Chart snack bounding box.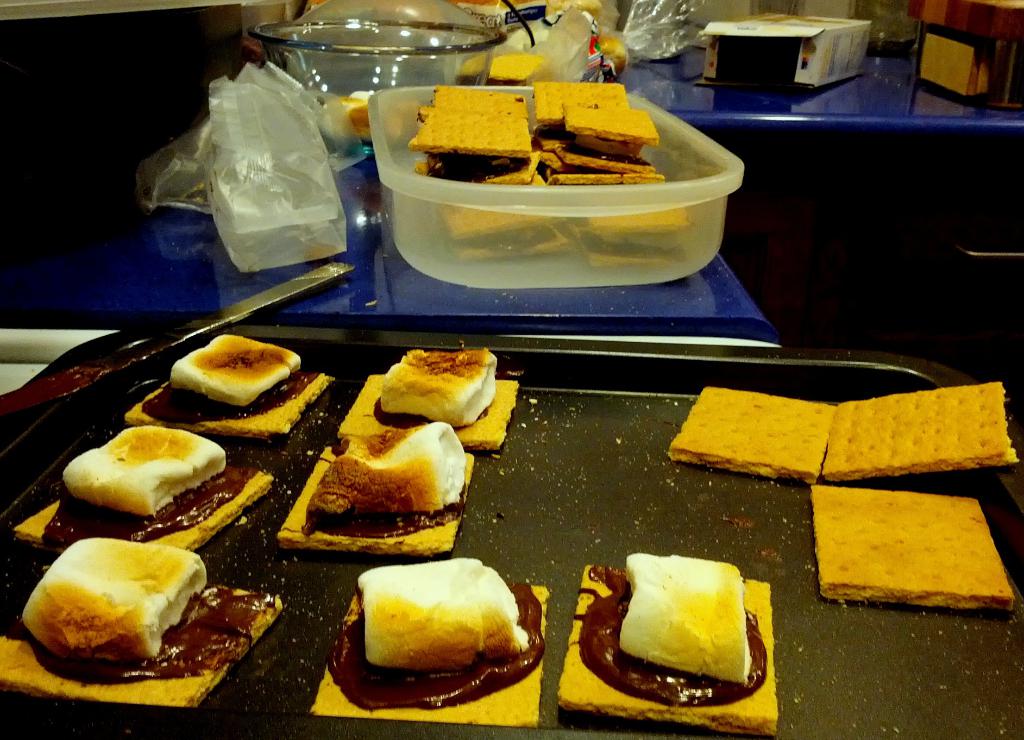
Charted: (815, 384, 1023, 481).
